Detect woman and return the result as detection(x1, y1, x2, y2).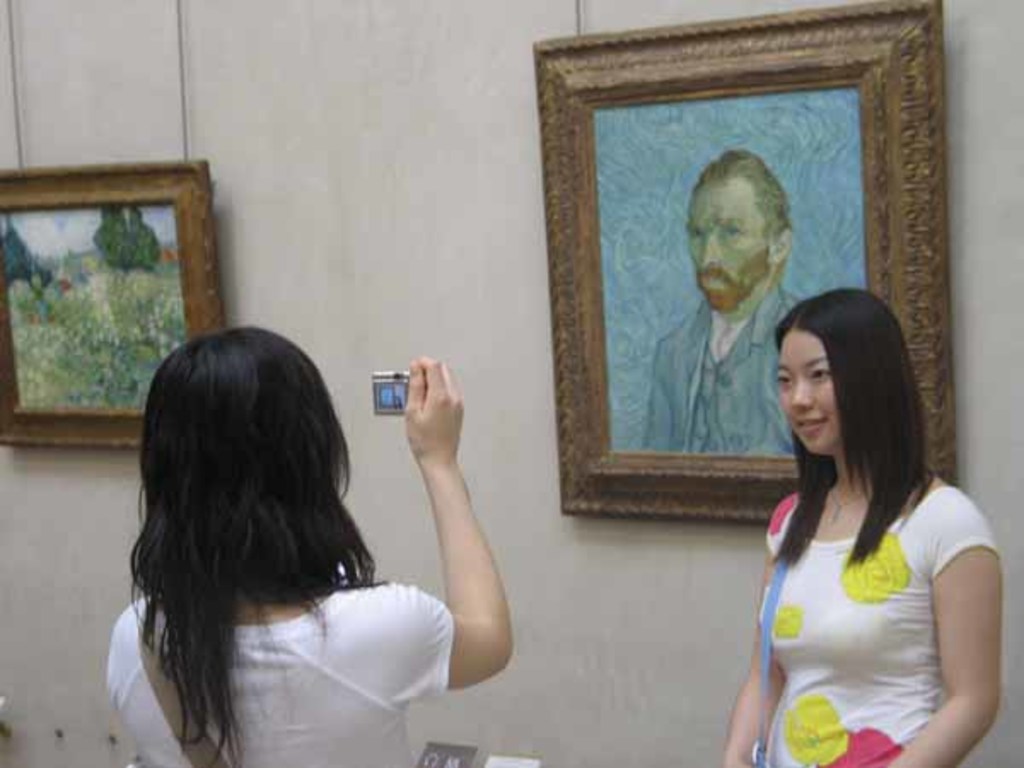
detection(101, 326, 512, 766).
